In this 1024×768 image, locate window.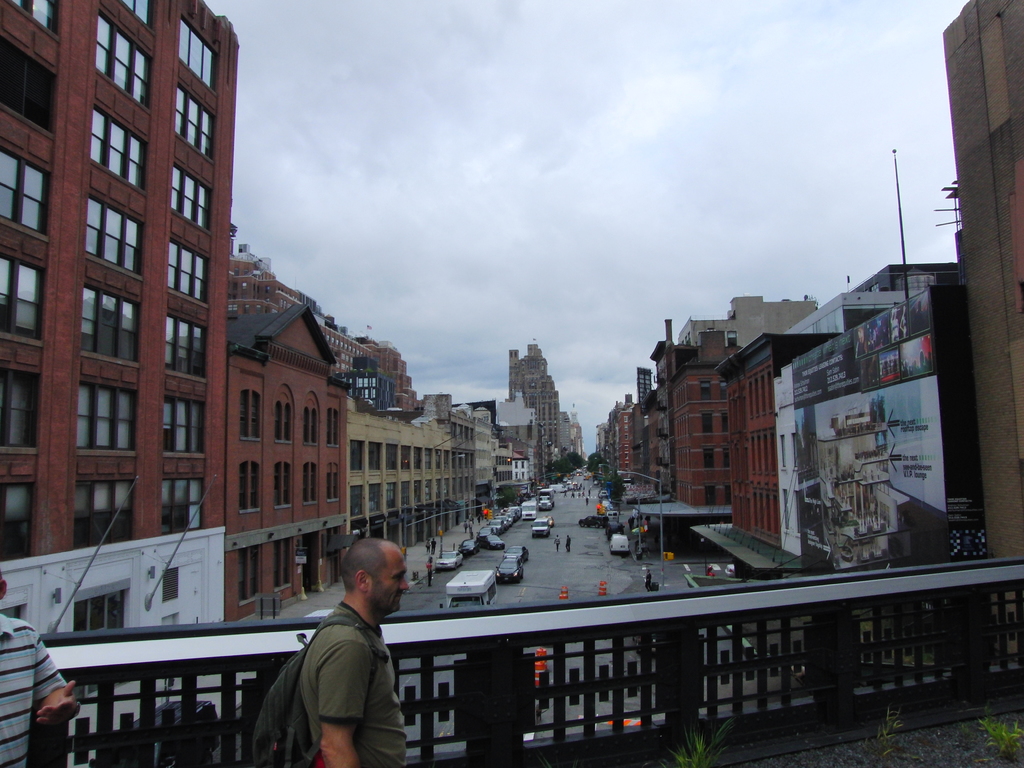
Bounding box: <bbox>167, 236, 213, 310</bbox>.
